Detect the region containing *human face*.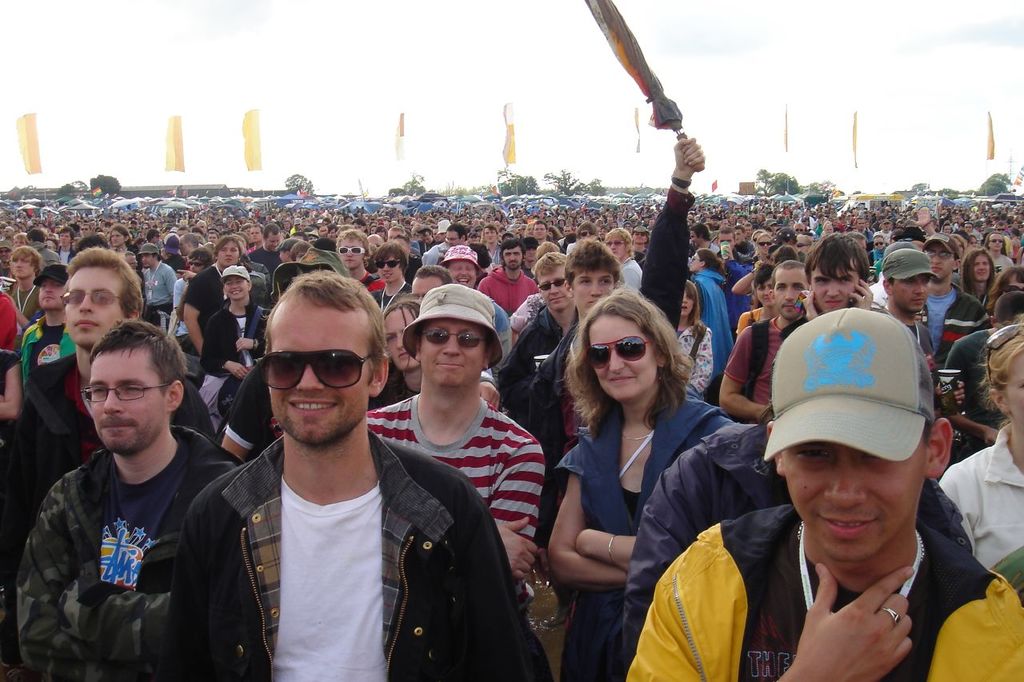
left=340, top=237, right=367, bottom=267.
